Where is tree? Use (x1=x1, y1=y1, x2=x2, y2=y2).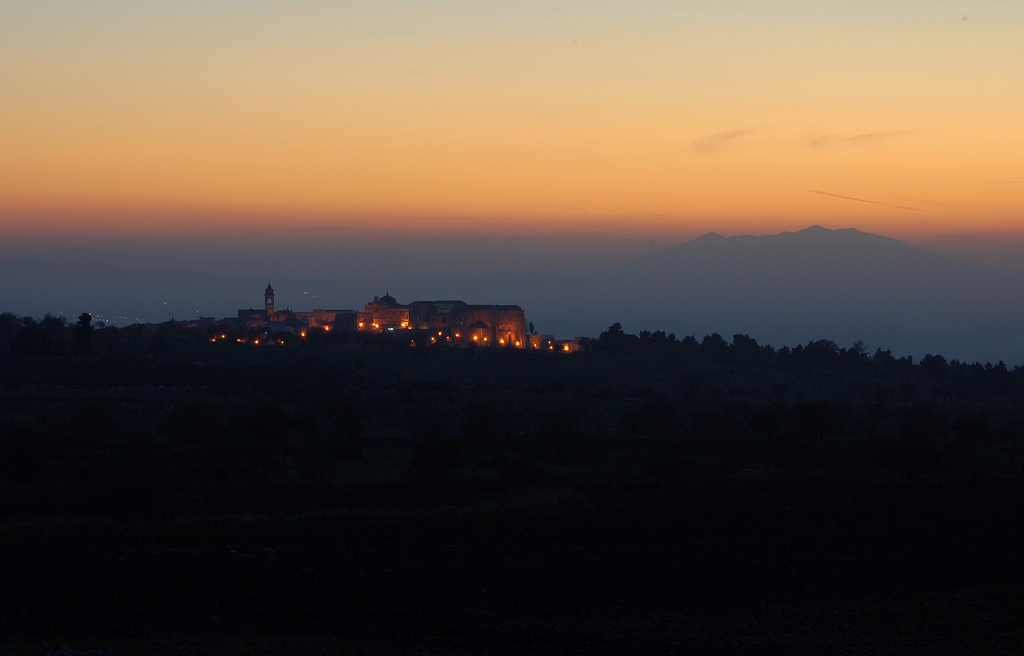
(x1=703, y1=330, x2=729, y2=351).
